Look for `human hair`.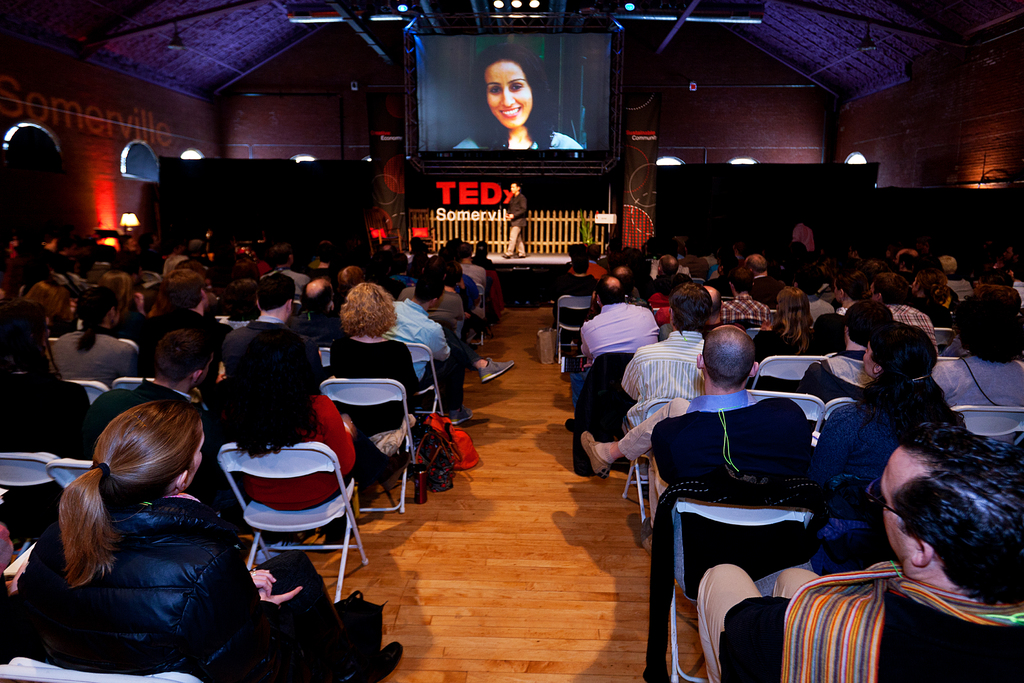
Found: locate(596, 273, 624, 307).
